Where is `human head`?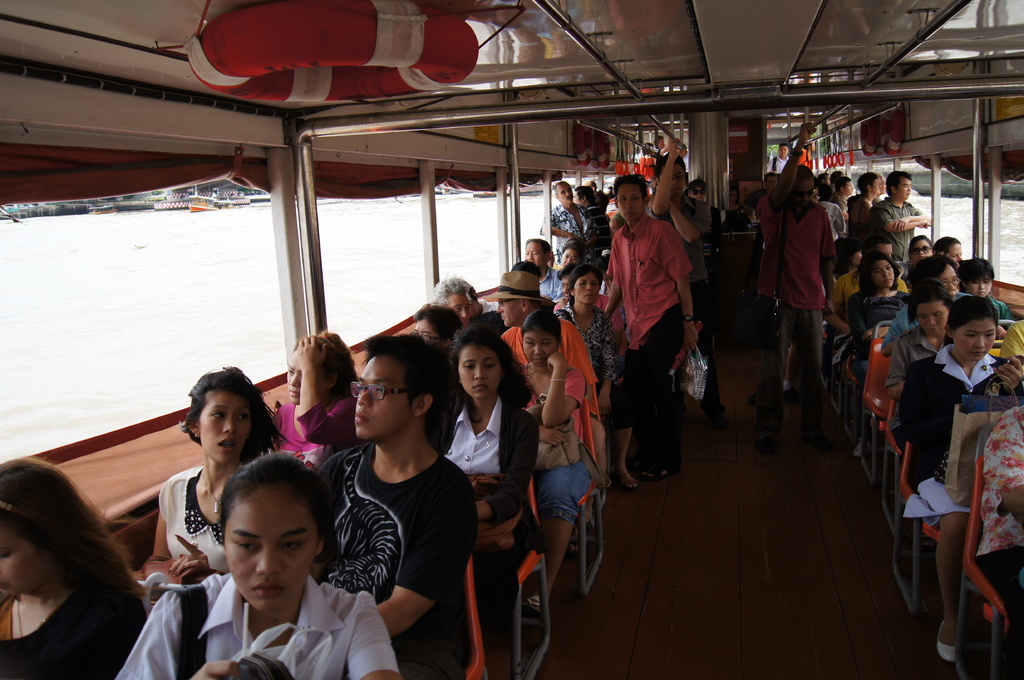
[902,233,934,269].
